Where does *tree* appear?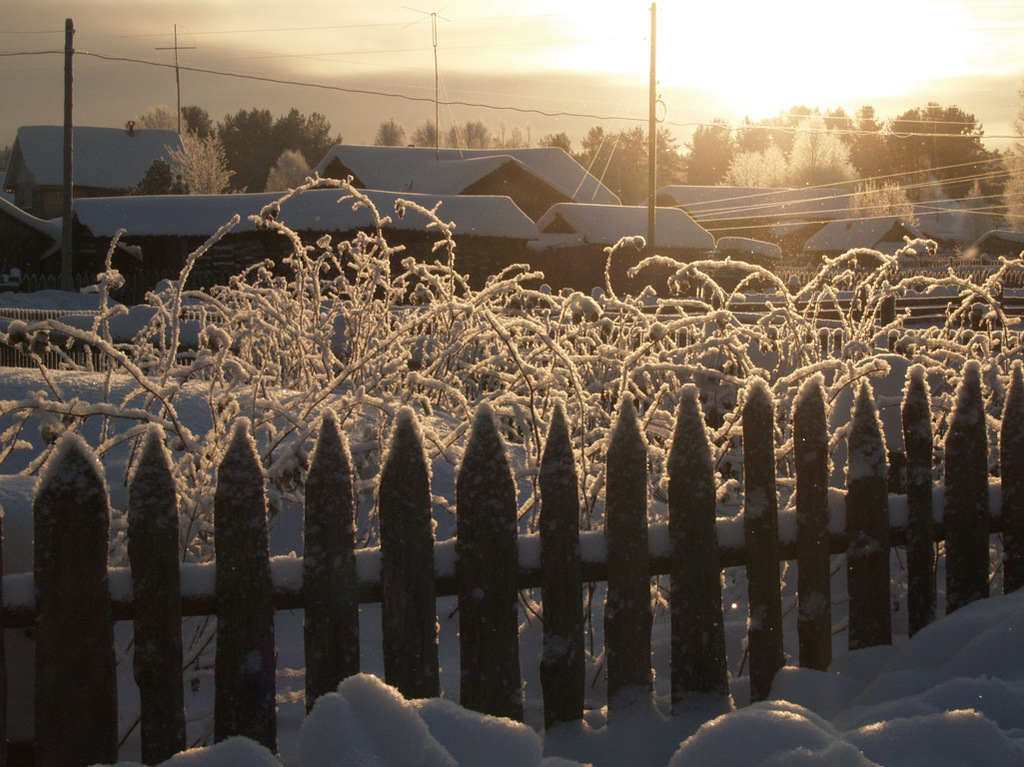
Appears at (x1=753, y1=94, x2=848, y2=187).
